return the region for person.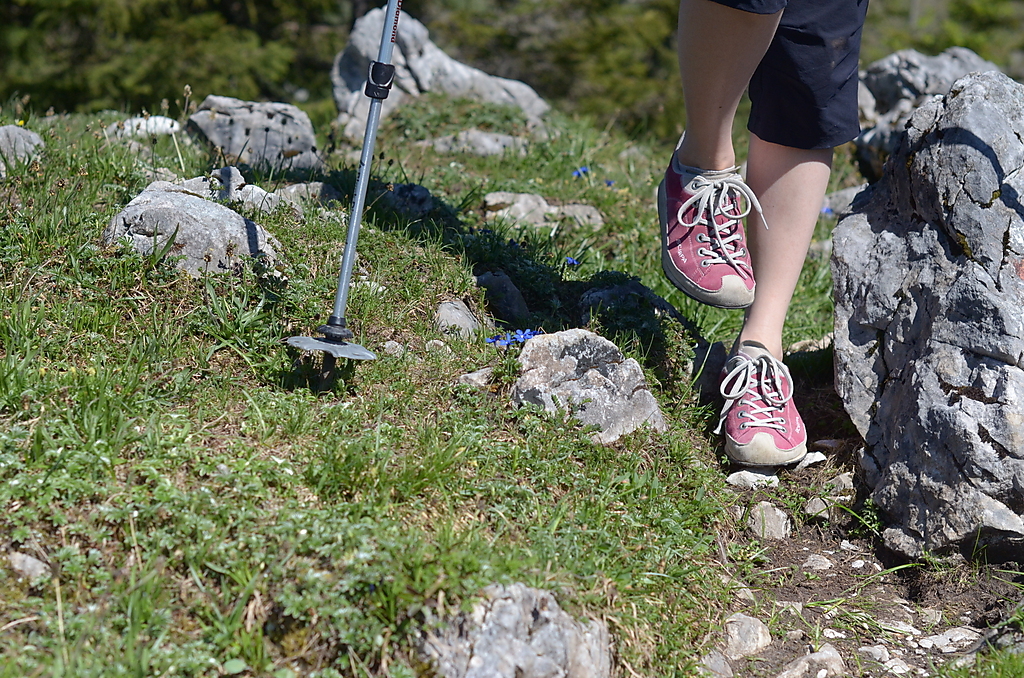
(636, 0, 861, 482).
